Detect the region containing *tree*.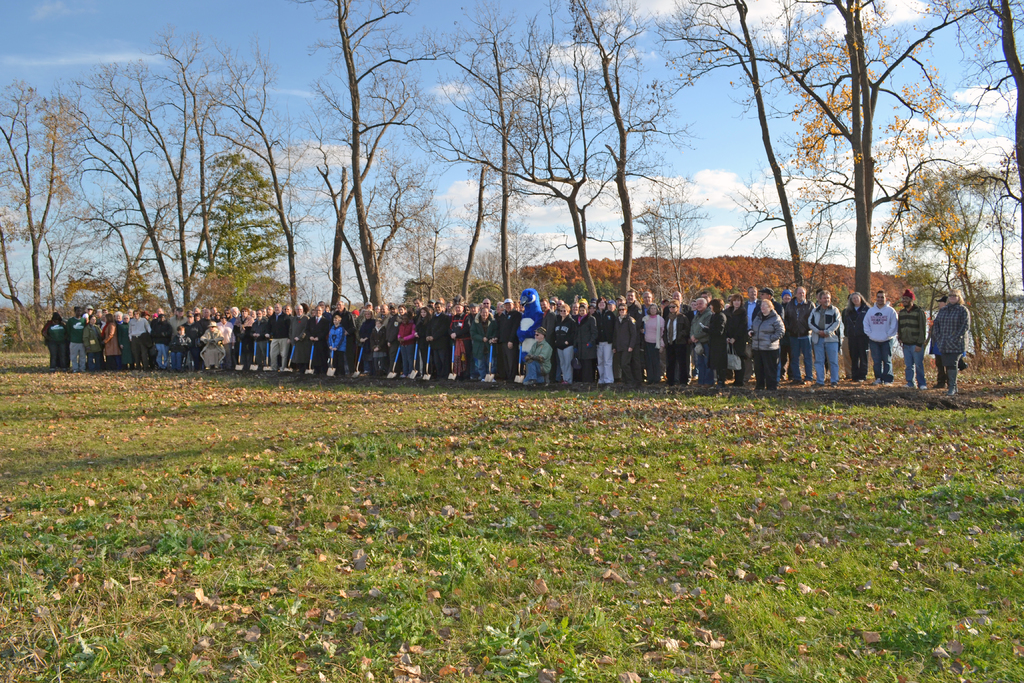
877,0,1023,391.
